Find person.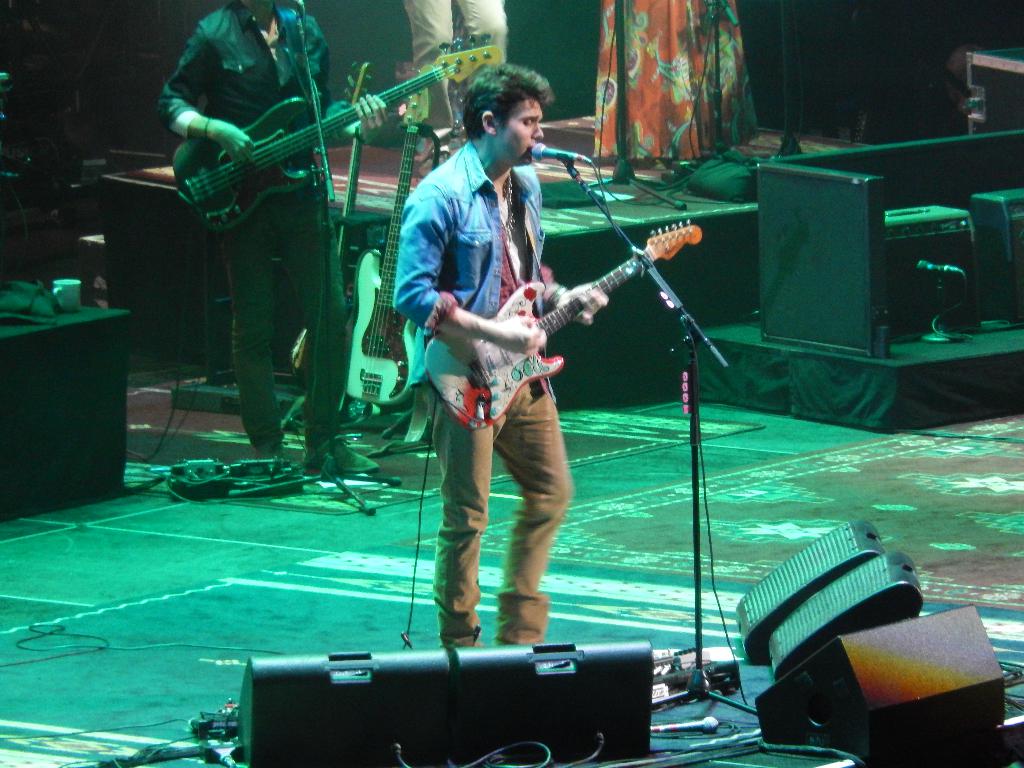
locate(161, 0, 381, 475).
